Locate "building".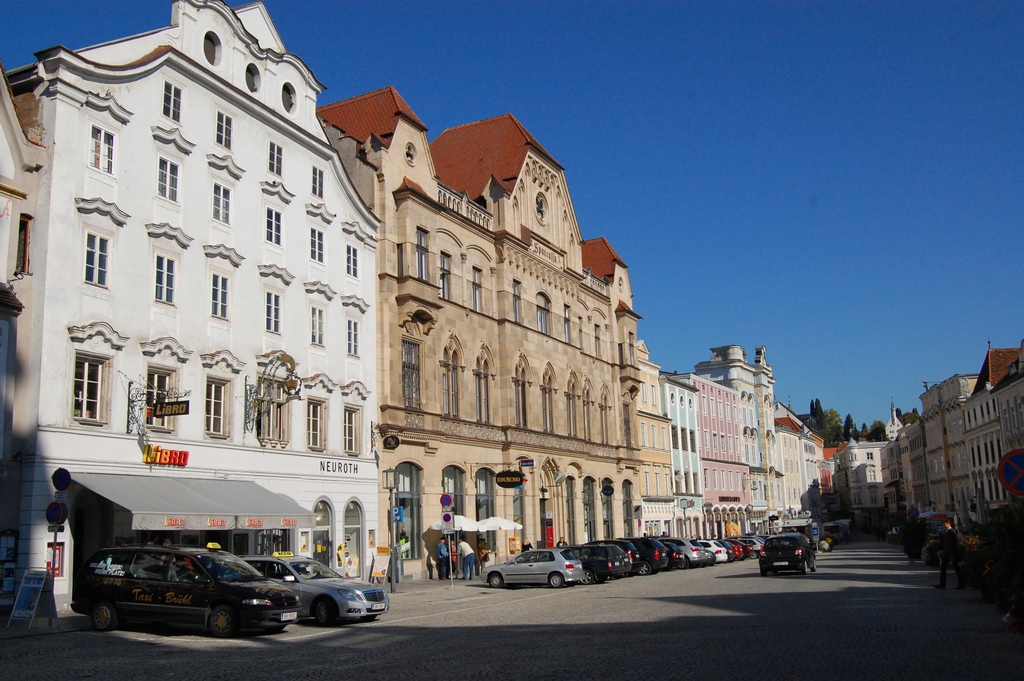
Bounding box: BBox(699, 342, 765, 541).
